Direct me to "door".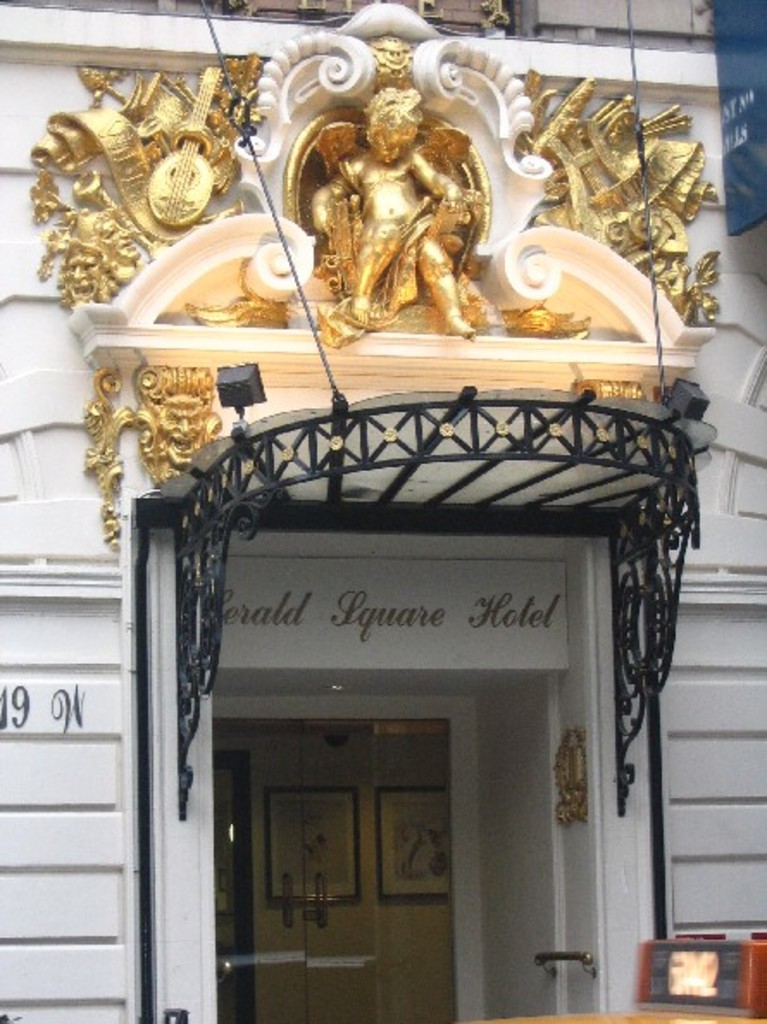
Direction: box(212, 717, 460, 1022).
